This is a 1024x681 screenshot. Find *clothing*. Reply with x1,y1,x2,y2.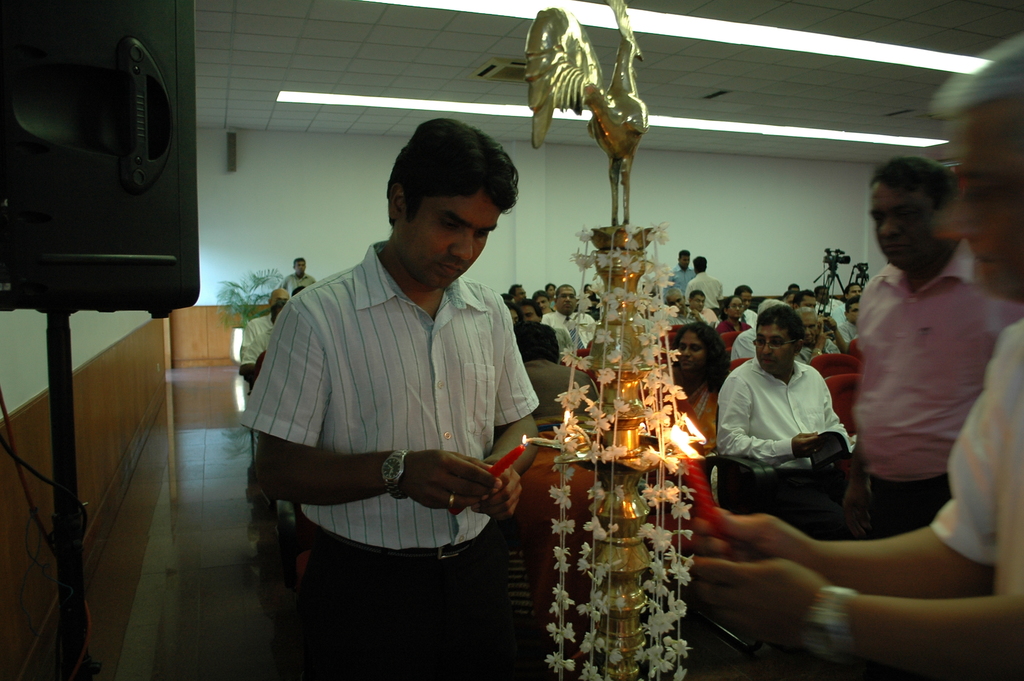
510,314,547,360.
